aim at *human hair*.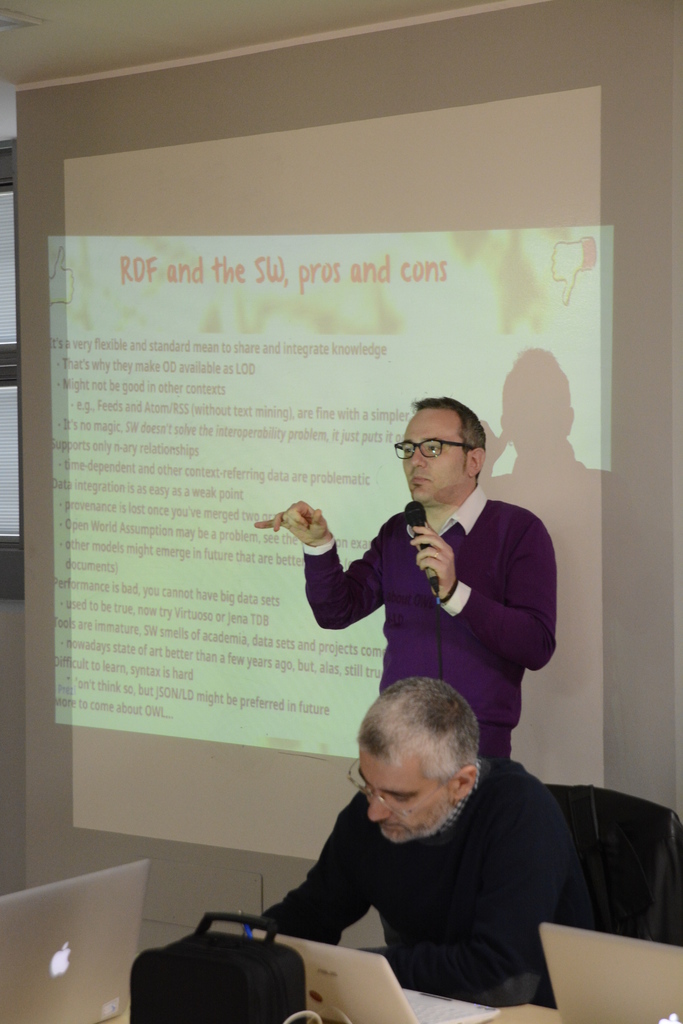
Aimed at <bbox>411, 395, 484, 472</bbox>.
